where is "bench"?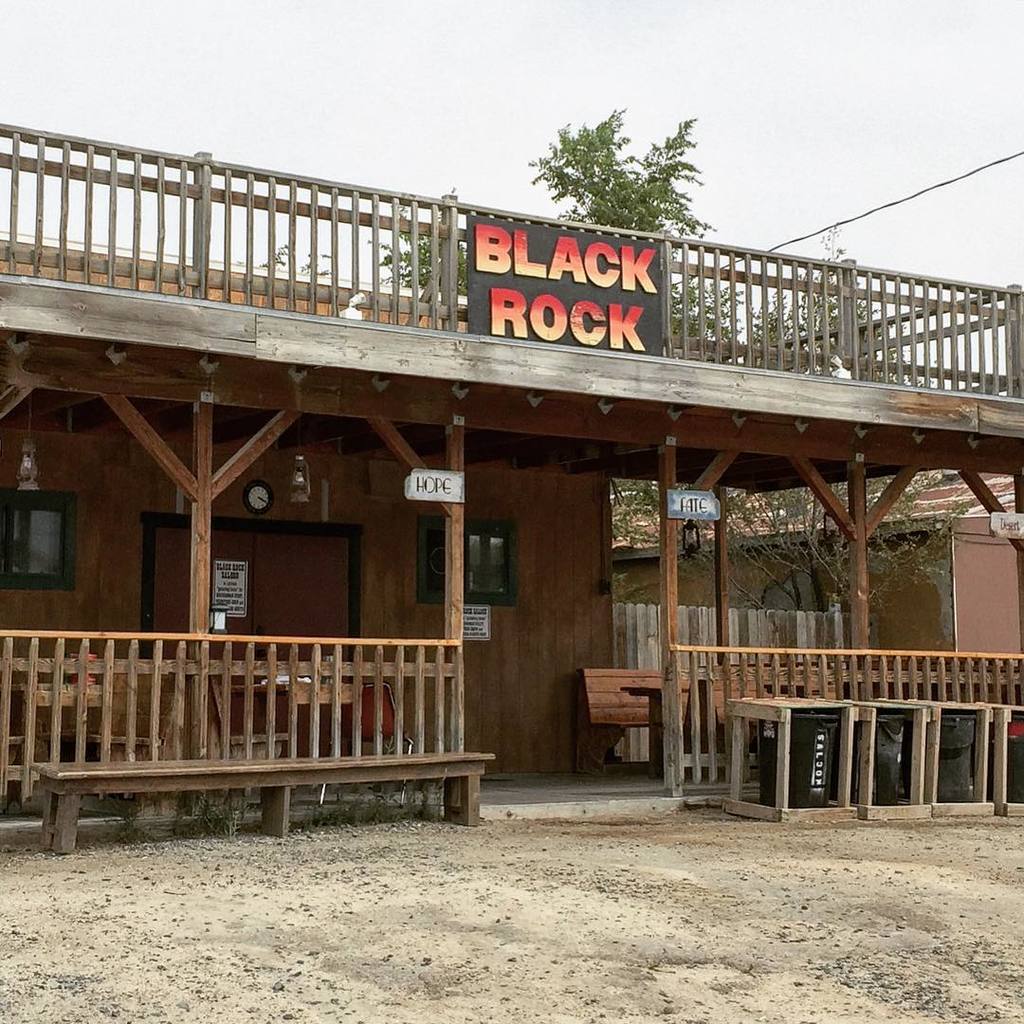
box=[575, 657, 844, 777].
